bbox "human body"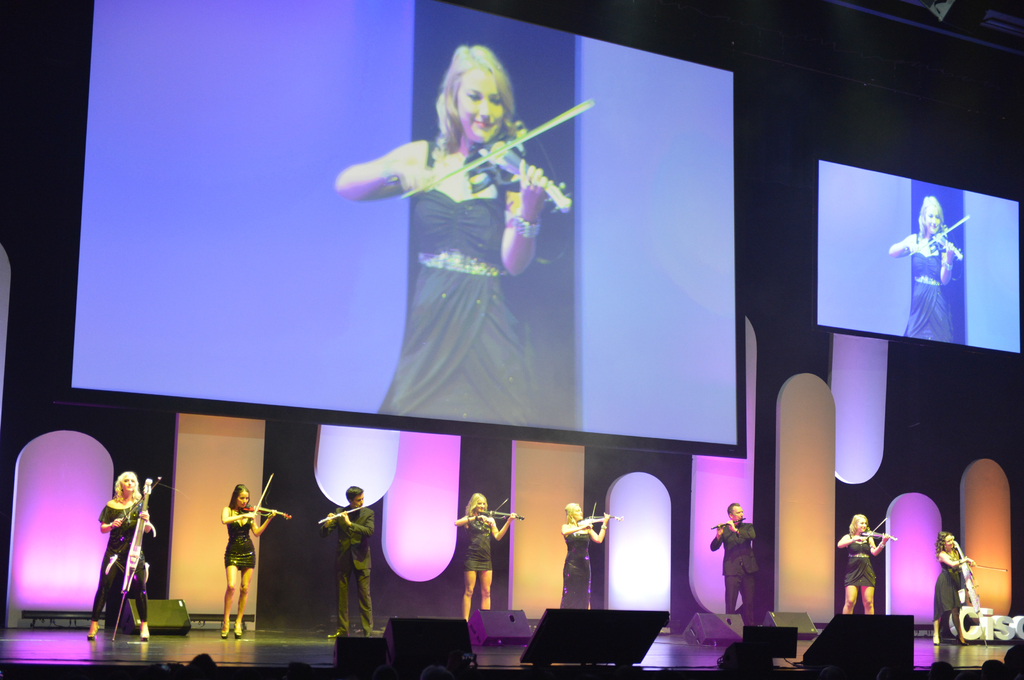
BBox(84, 467, 150, 644)
